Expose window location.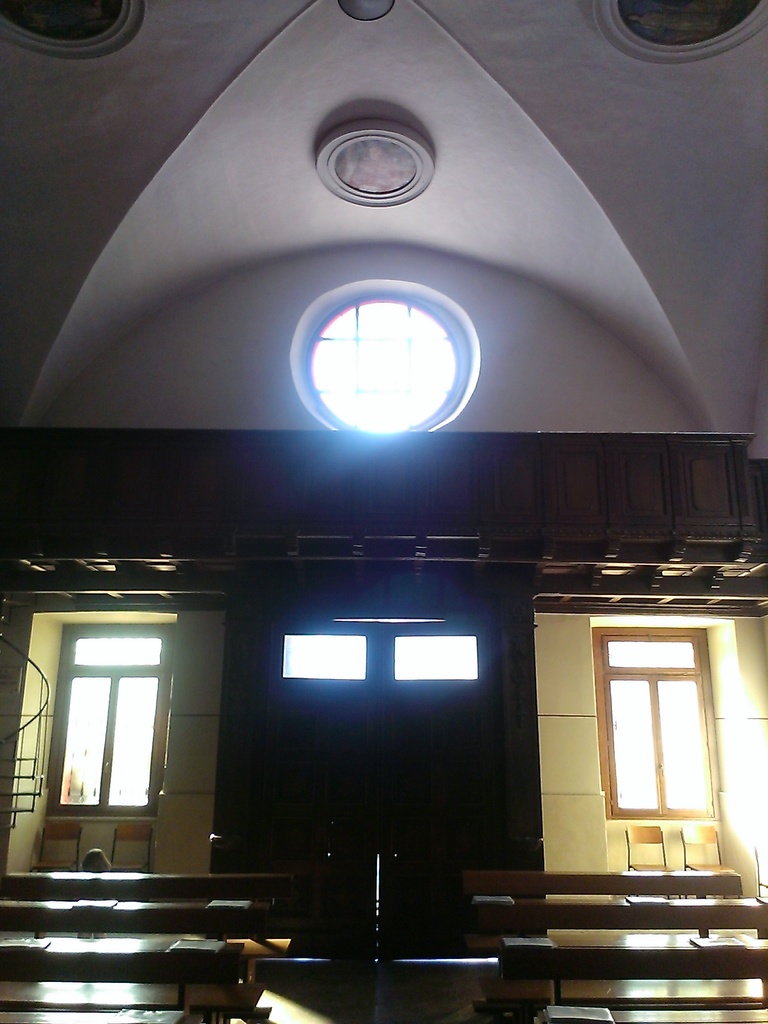
Exposed at 589 622 724 818.
